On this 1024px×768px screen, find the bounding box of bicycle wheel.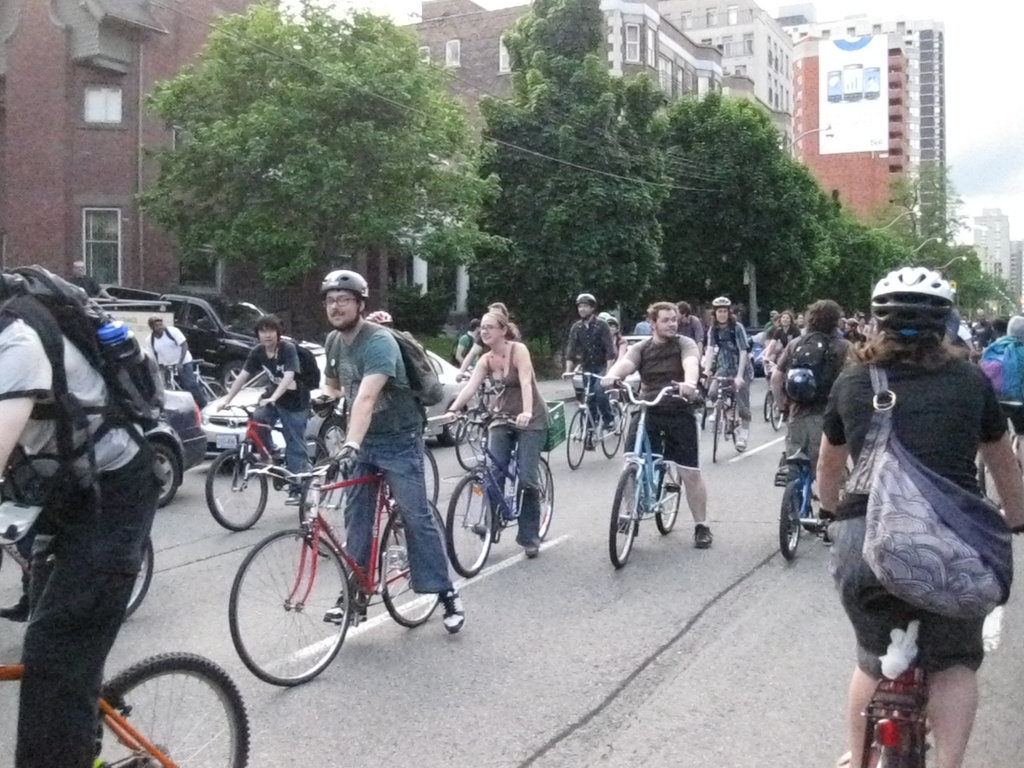
Bounding box: {"x1": 116, "y1": 537, "x2": 153, "y2": 629}.
